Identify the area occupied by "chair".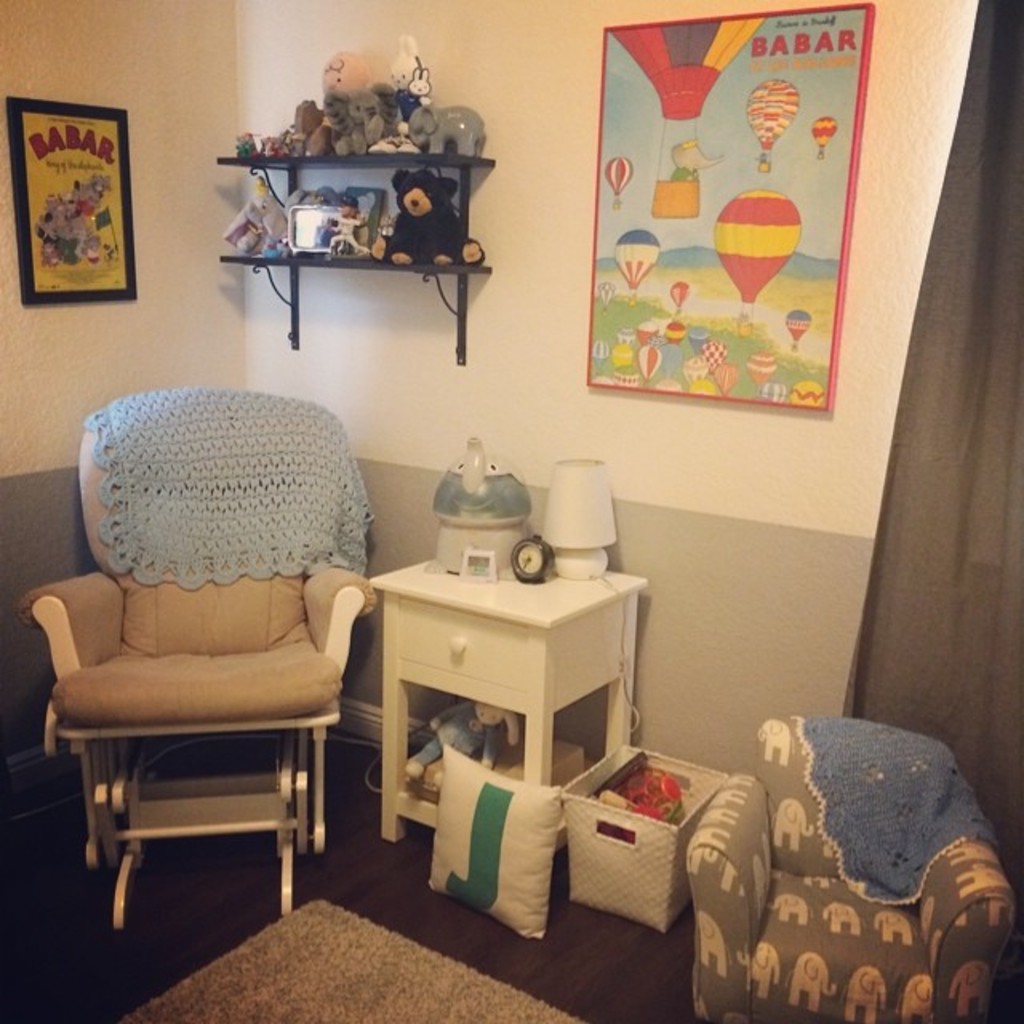
Area: box(66, 437, 442, 950).
